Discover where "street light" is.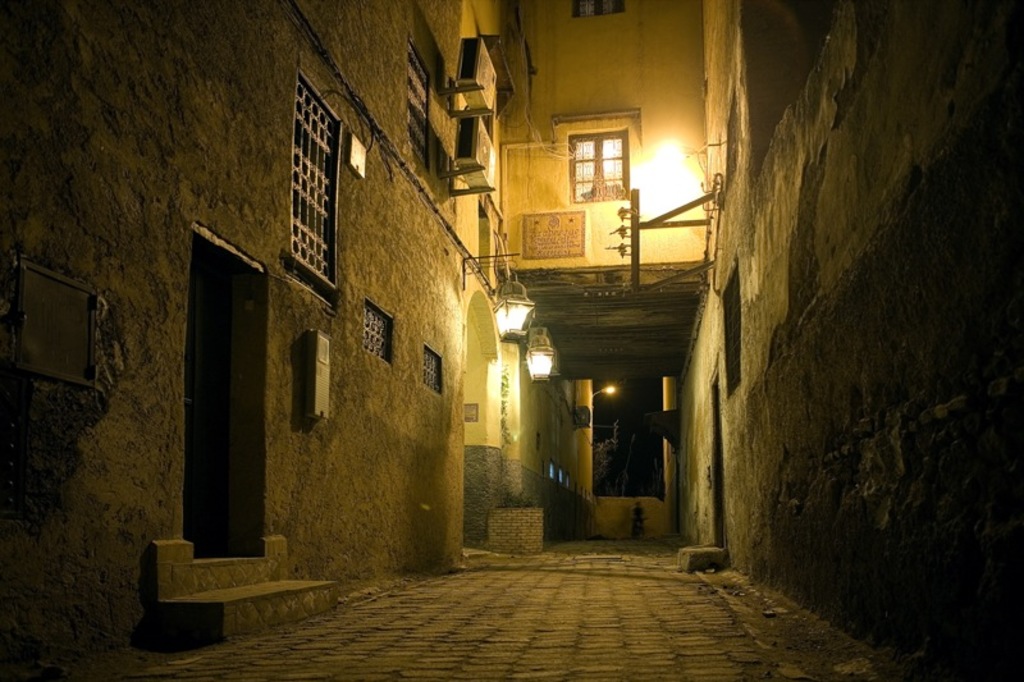
Discovered at (left=460, top=257, right=535, bottom=343).
